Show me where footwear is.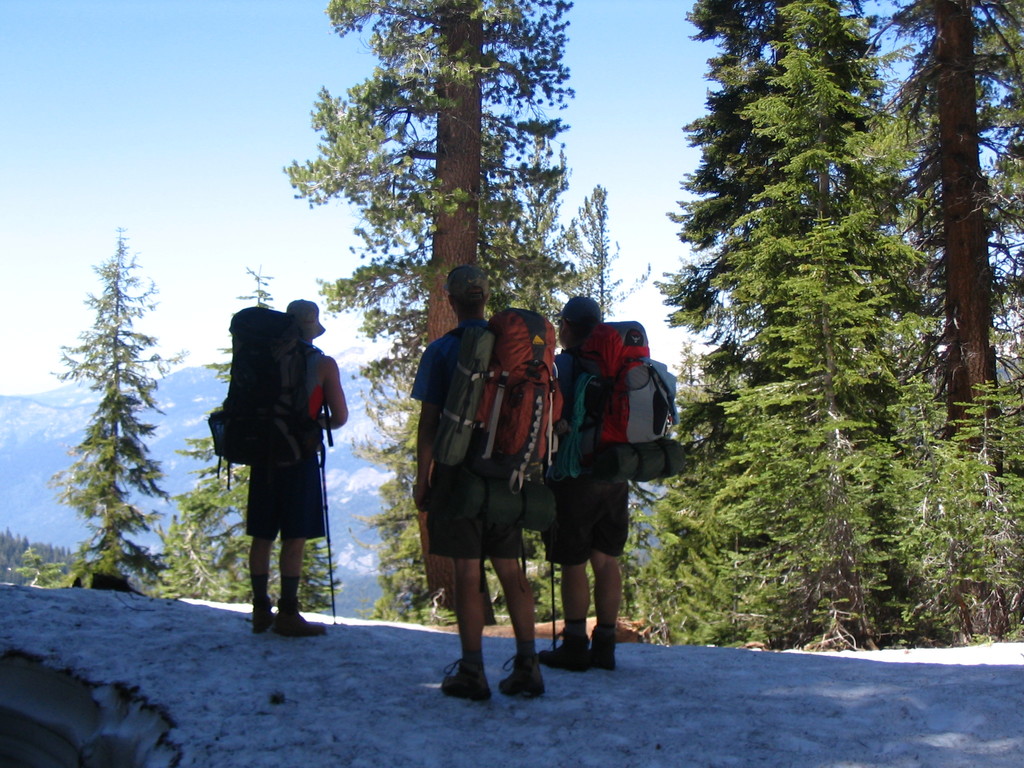
footwear is at <bbox>438, 651, 489, 709</bbox>.
